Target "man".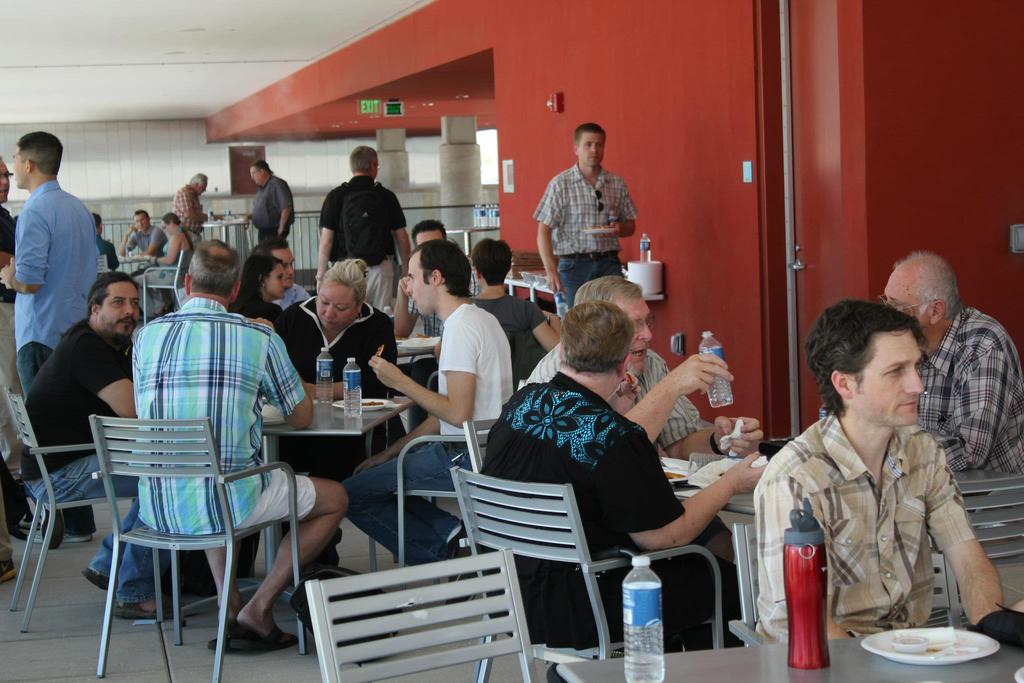
Target region: {"x1": 166, "y1": 170, "x2": 212, "y2": 253}.
